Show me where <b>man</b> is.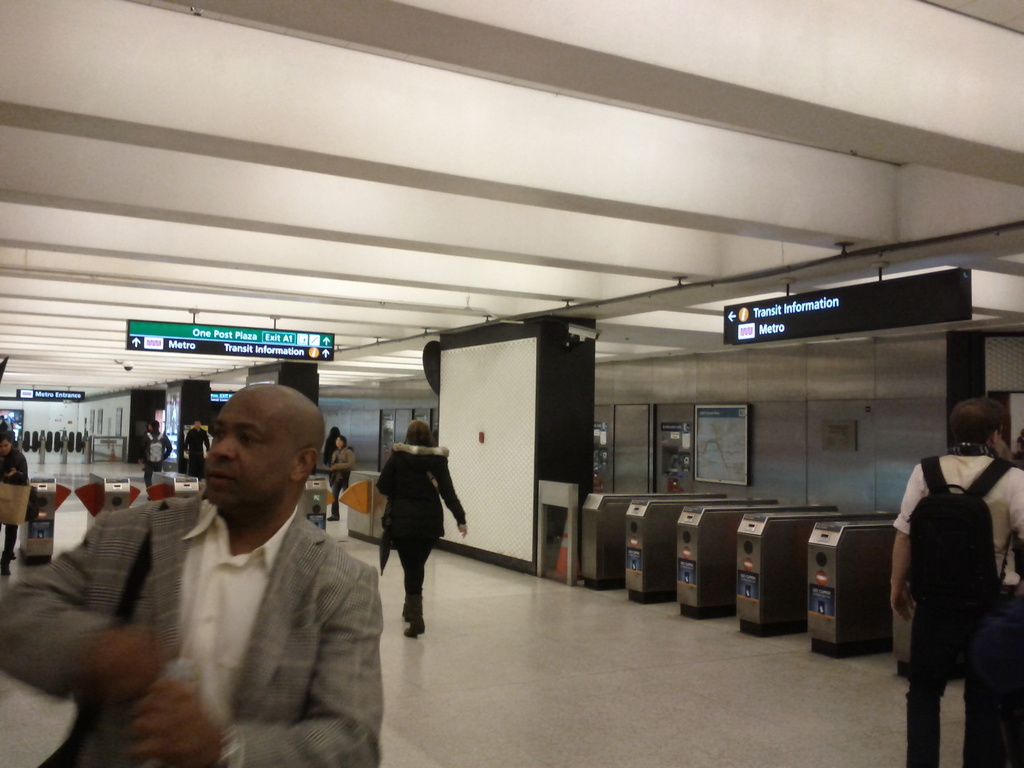
<b>man</b> is at [x1=0, y1=385, x2=380, y2=767].
